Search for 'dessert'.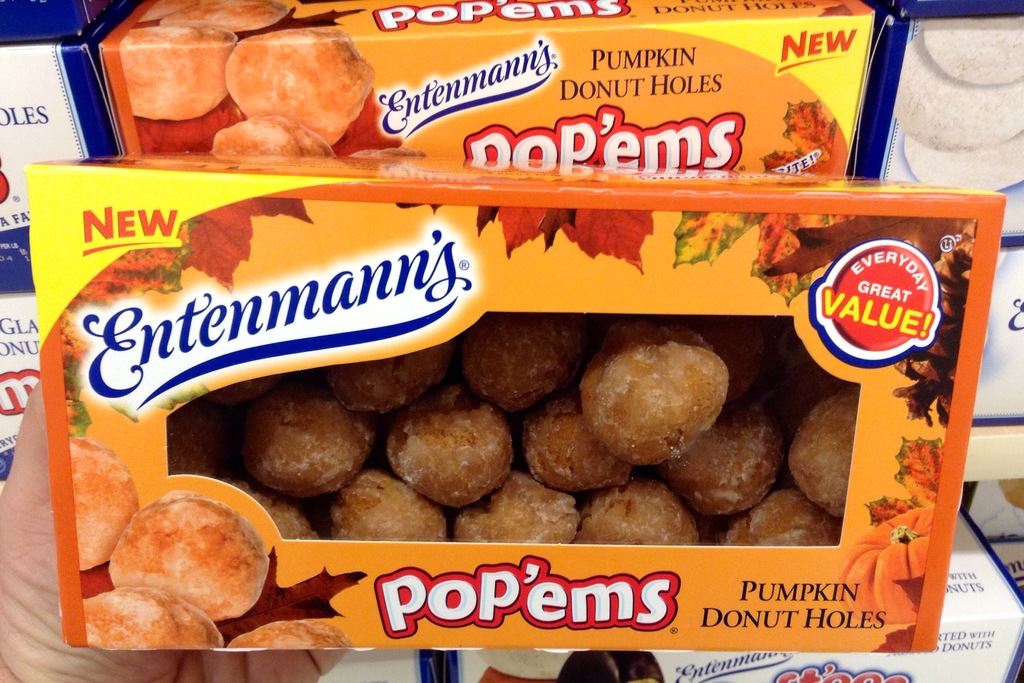
Found at Rect(391, 379, 521, 499).
